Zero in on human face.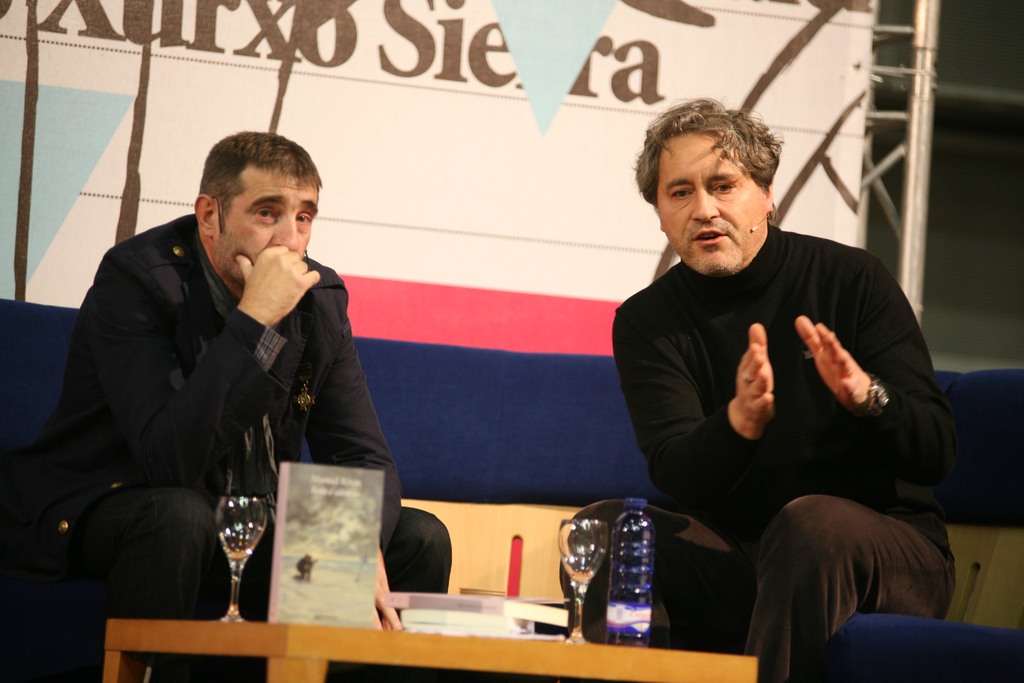
Zeroed in: [left=657, top=130, right=768, bottom=277].
